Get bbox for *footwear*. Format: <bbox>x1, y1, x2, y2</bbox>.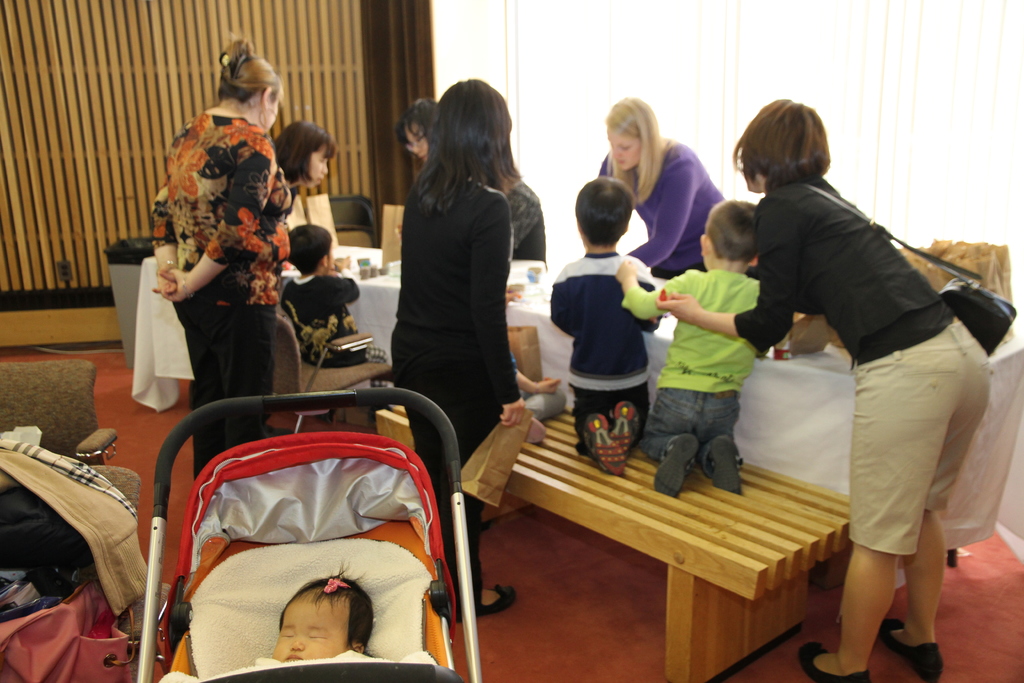
<bbox>584, 408, 633, 477</bbox>.
